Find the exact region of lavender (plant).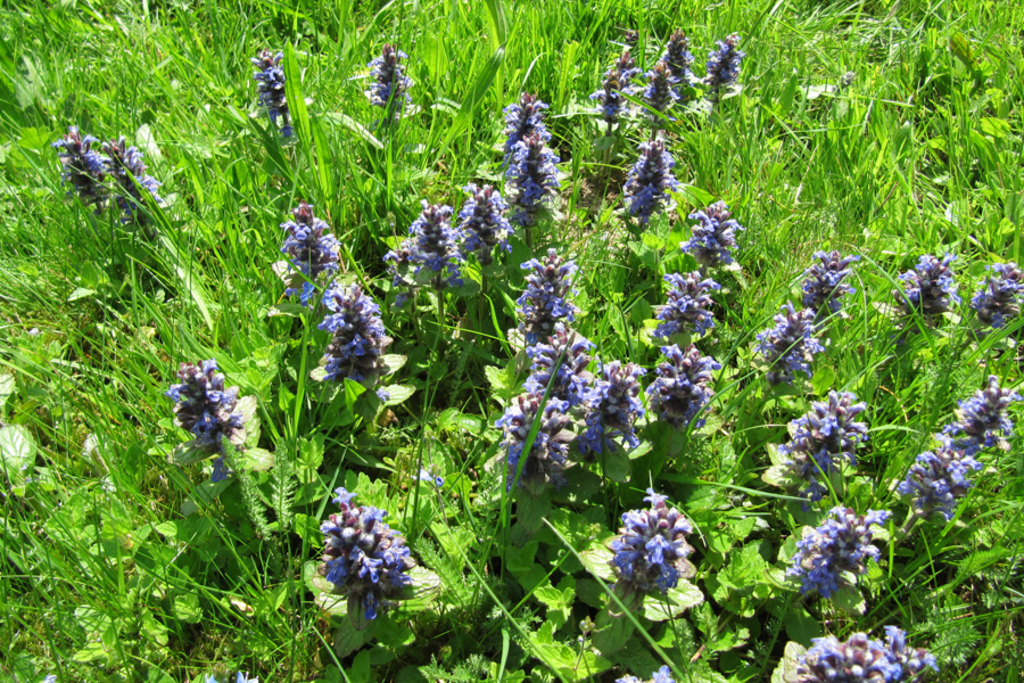
Exact region: (x1=613, y1=130, x2=672, y2=212).
